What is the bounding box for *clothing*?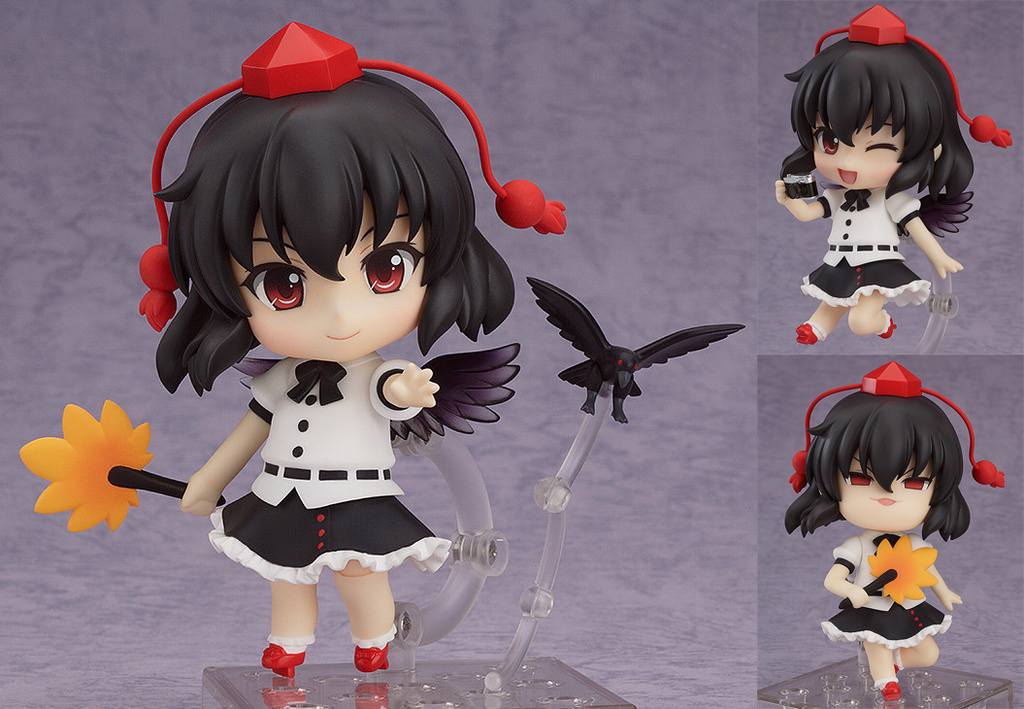
821,530,952,650.
